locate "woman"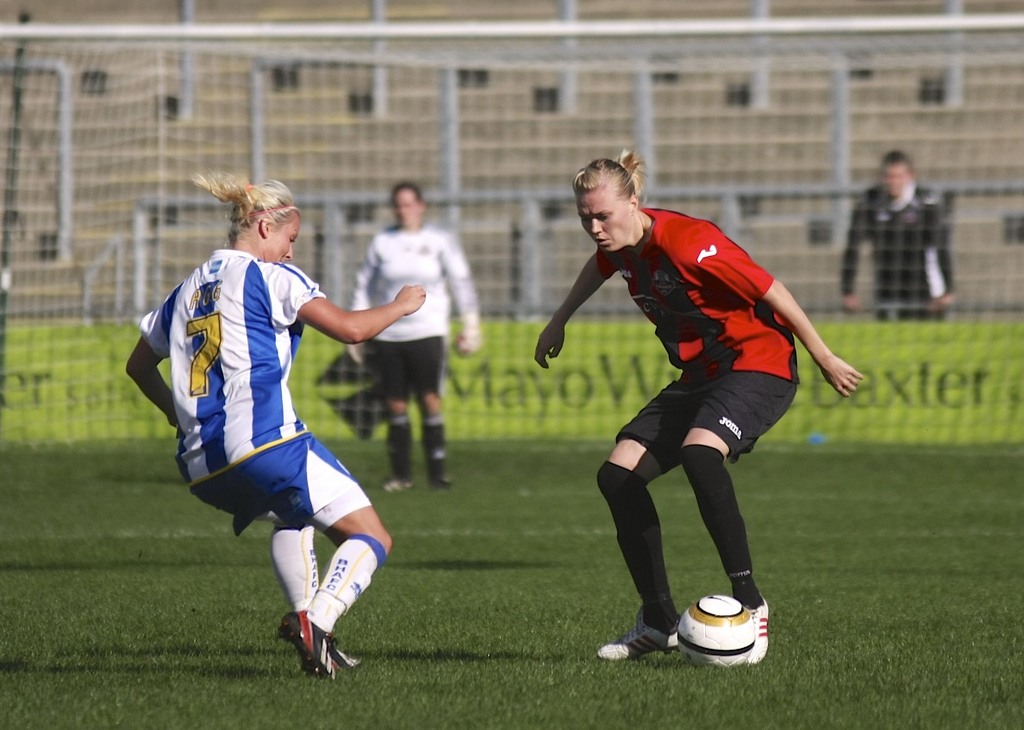
[x1=117, y1=169, x2=427, y2=683]
